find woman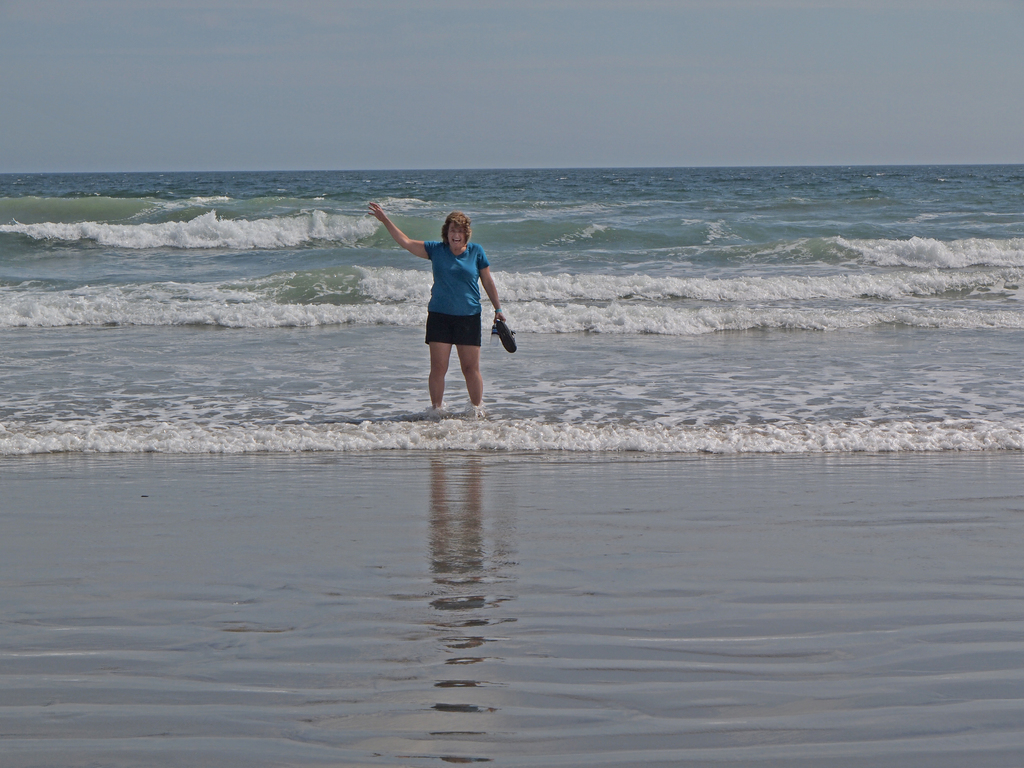
393/199/505/405
